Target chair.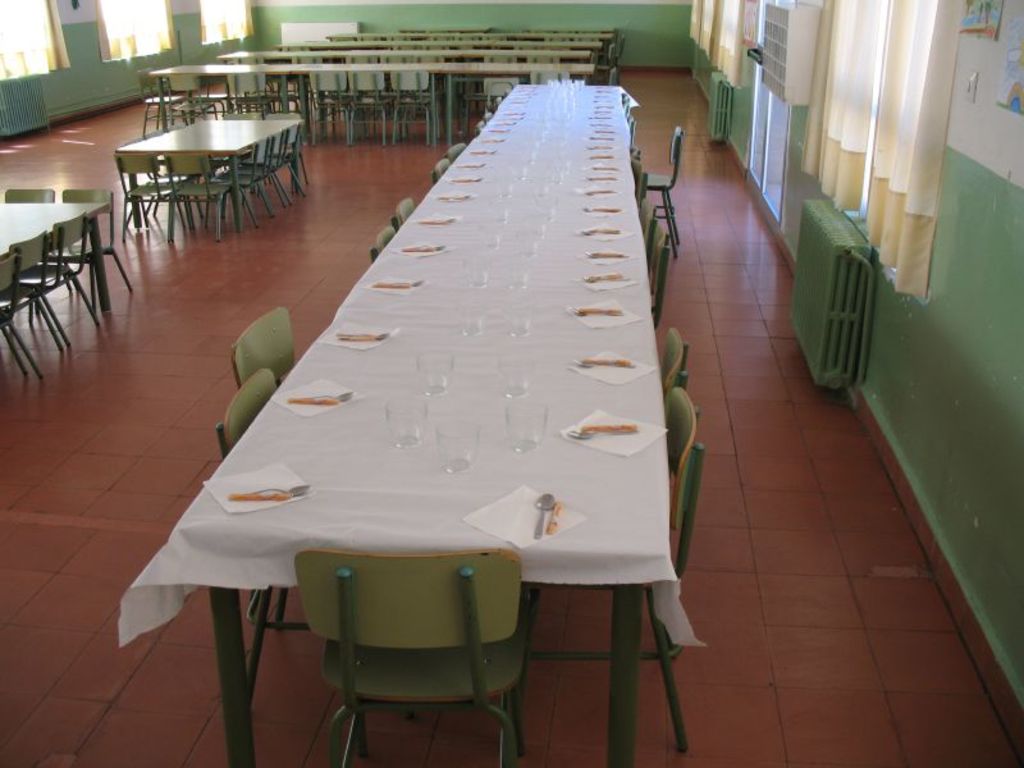
Target region: 0/229/67/366.
